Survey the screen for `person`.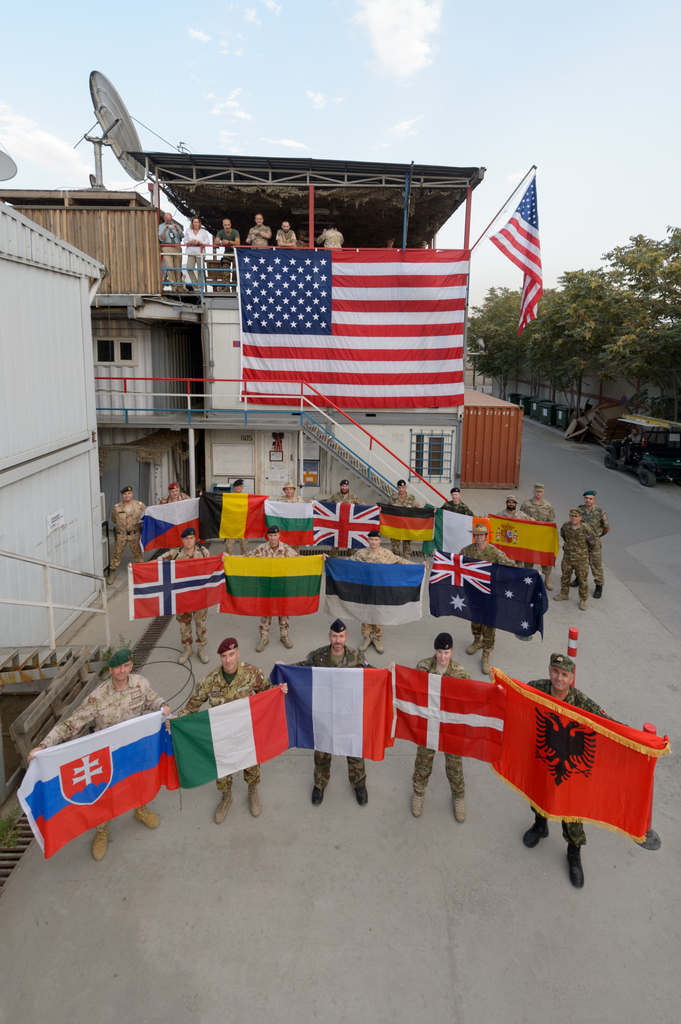
Survey found: 350 532 397 652.
